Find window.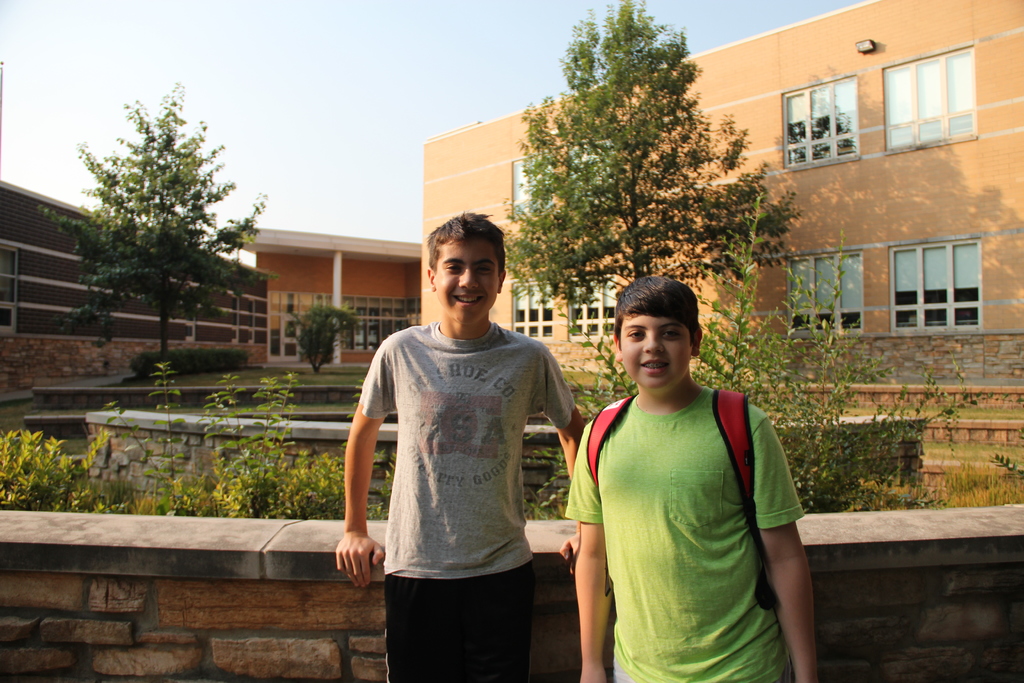
locate(788, 247, 868, 331).
